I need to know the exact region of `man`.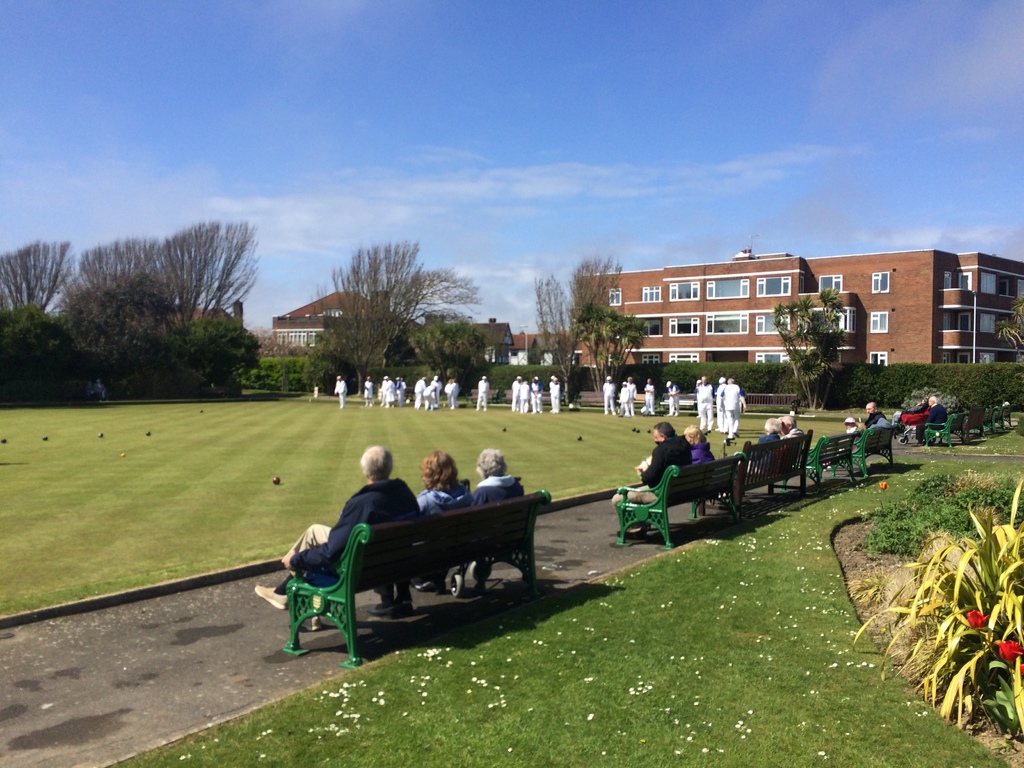
Region: rect(611, 422, 691, 537).
